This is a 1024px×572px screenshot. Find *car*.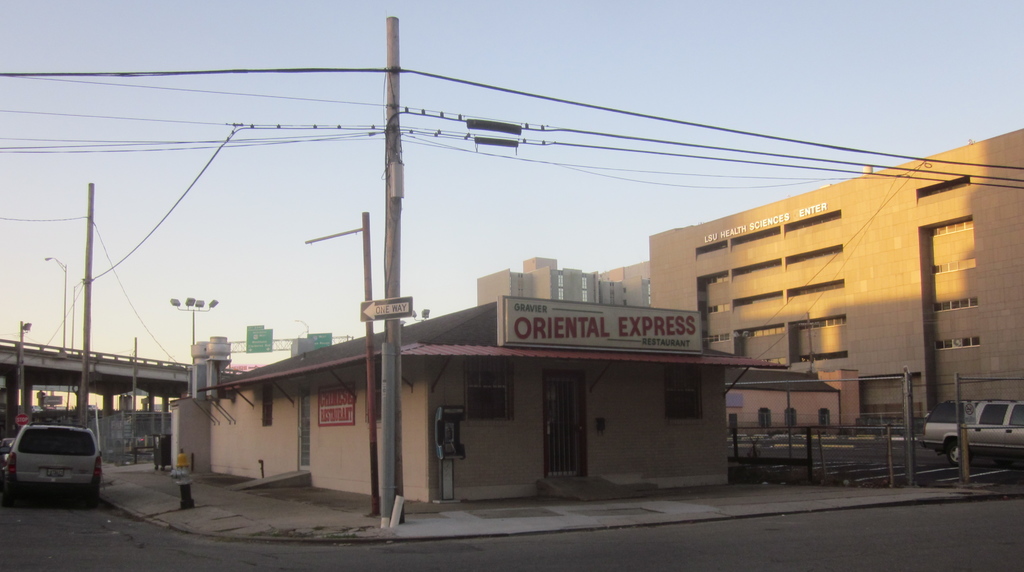
Bounding box: bbox=(0, 418, 103, 506).
